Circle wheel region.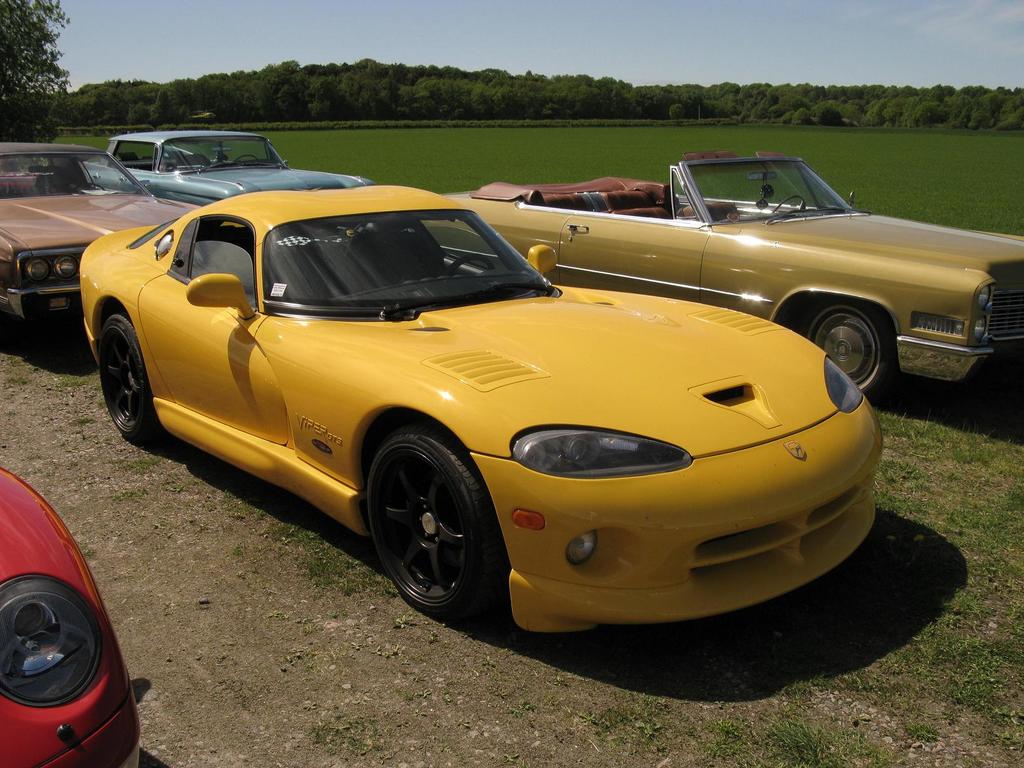
Region: [769, 195, 805, 216].
